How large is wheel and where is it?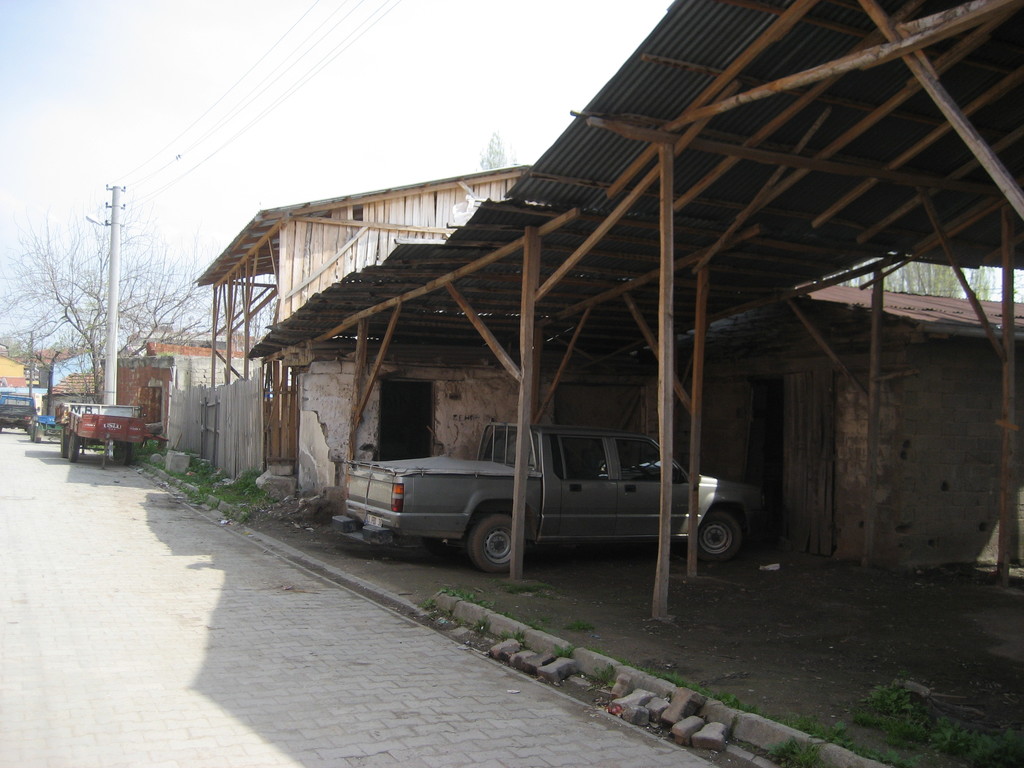
Bounding box: [58, 429, 68, 460].
